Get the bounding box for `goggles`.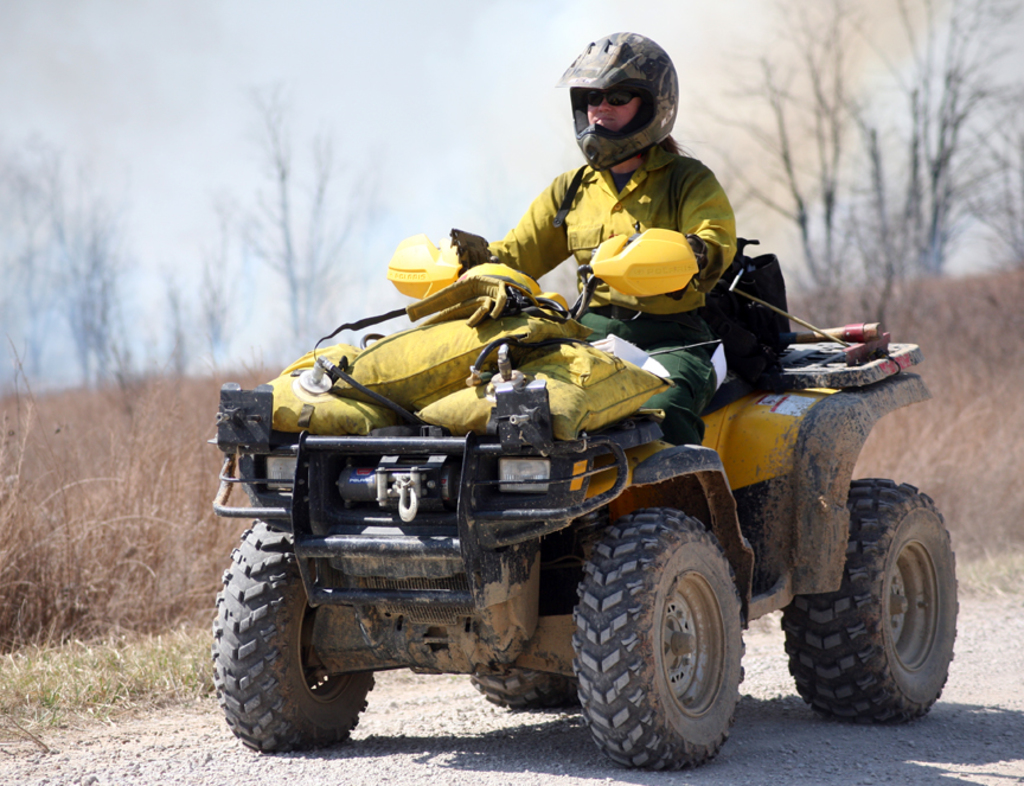
bbox=(565, 83, 646, 110).
